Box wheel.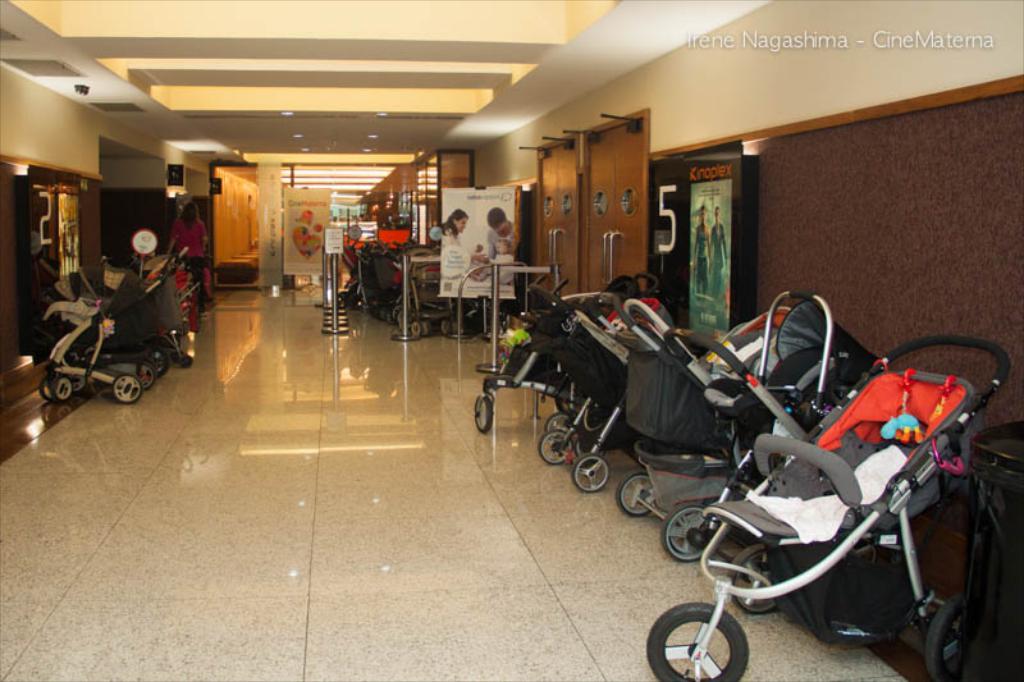
pyautogui.locateOnScreen(571, 453, 609, 491).
